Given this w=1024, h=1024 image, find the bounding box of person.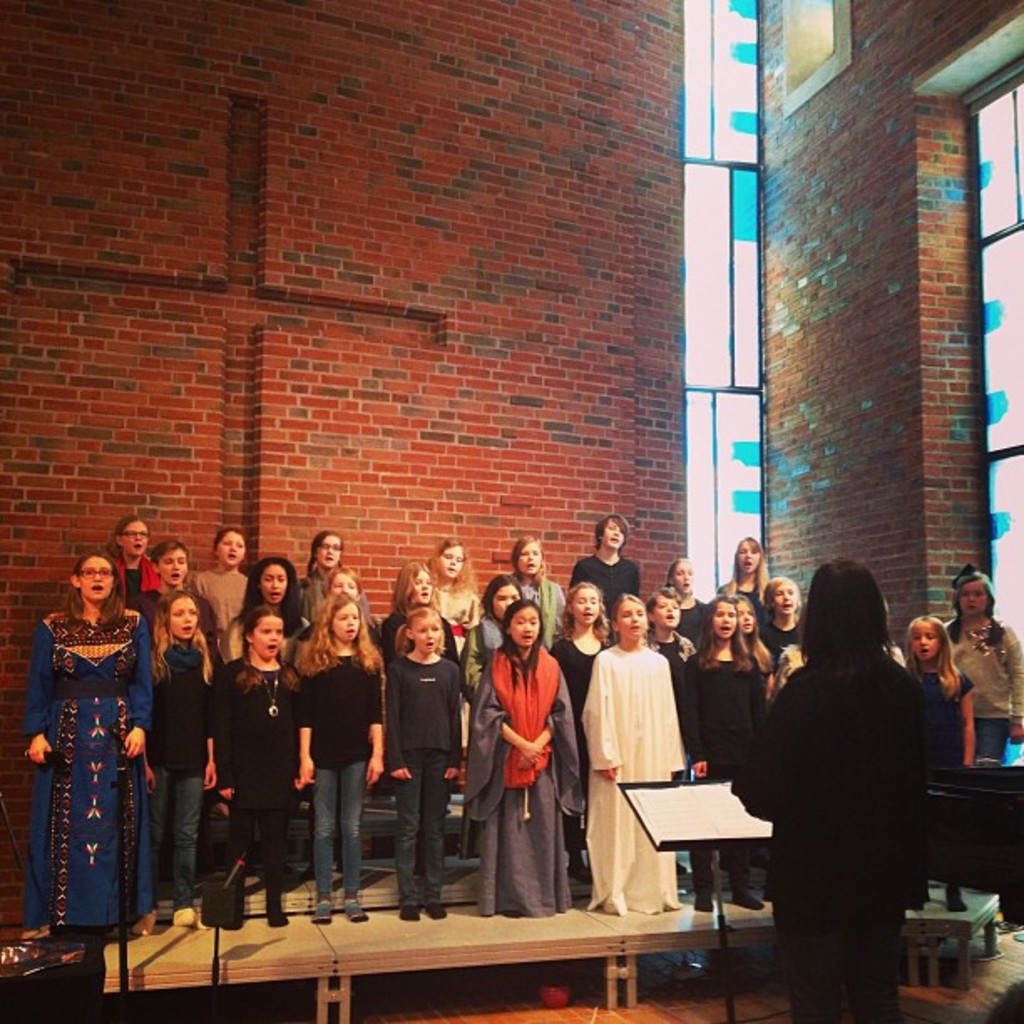
pyautogui.locateOnScreen(726, 559, 930, 1022).
